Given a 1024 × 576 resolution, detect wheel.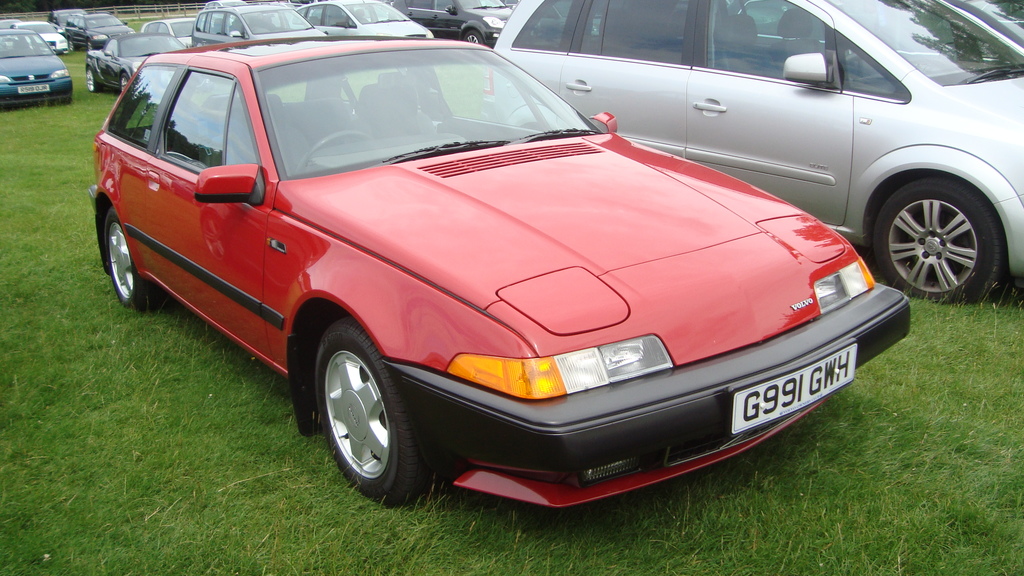
459:26:484:44.
